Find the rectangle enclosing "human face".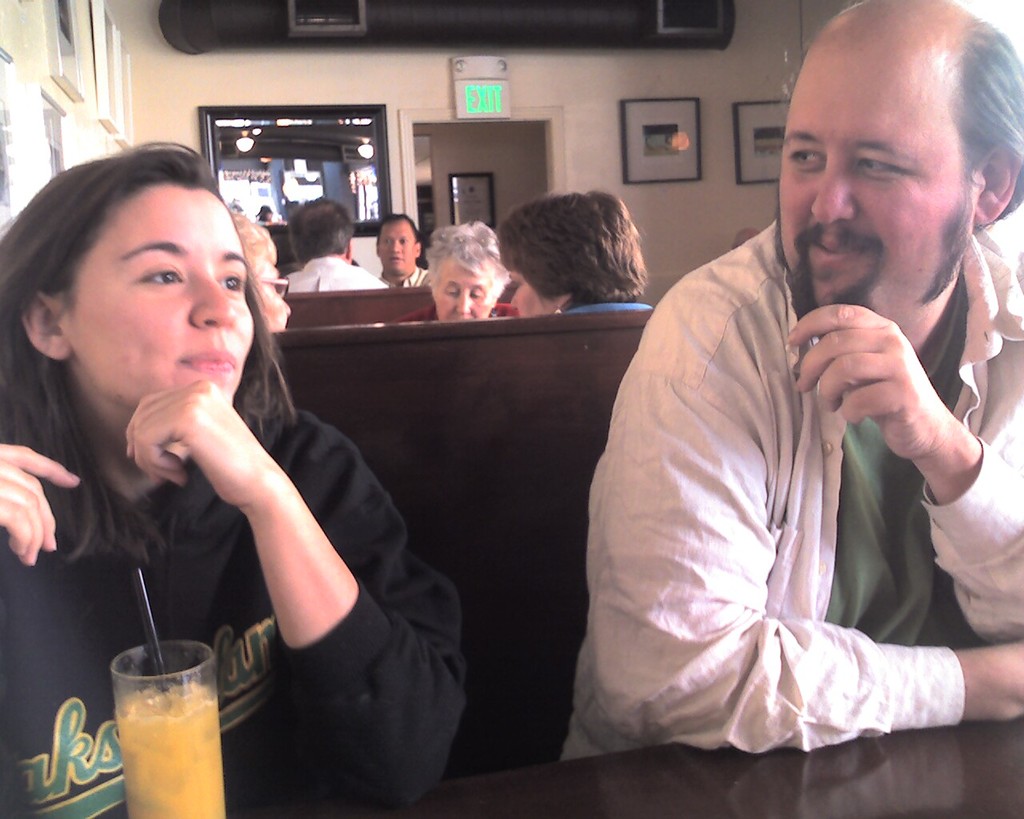
(508, 266, 556, 314).
